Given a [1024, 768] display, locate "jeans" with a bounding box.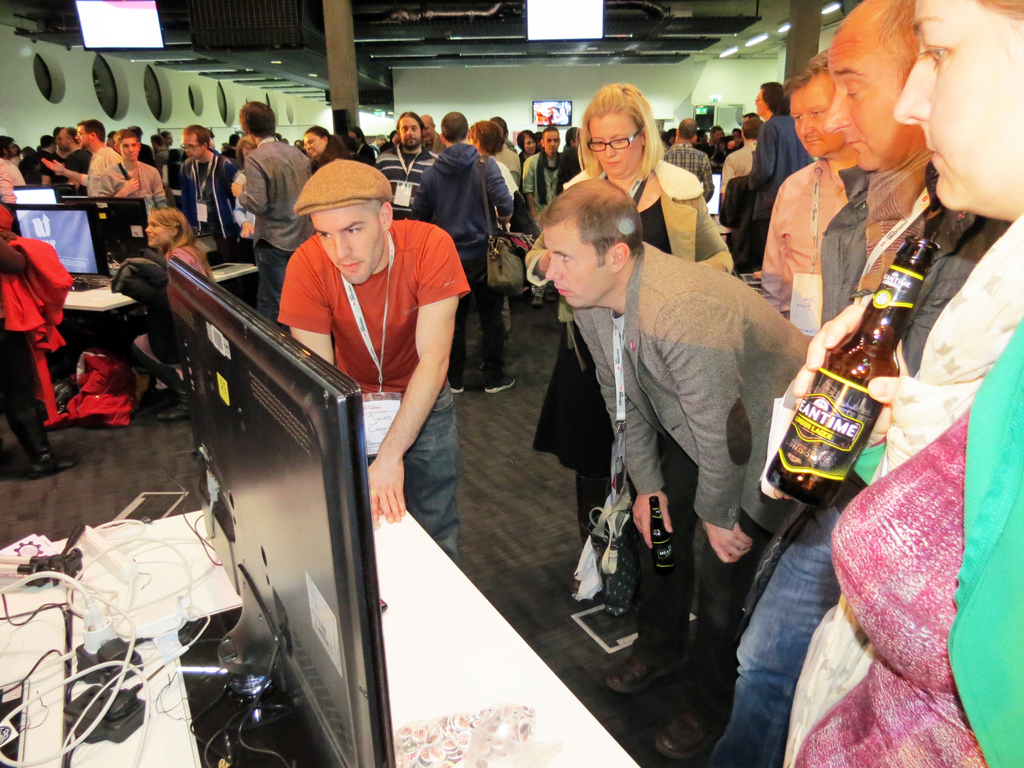
Located: rect(447, 255, 513, 396).
